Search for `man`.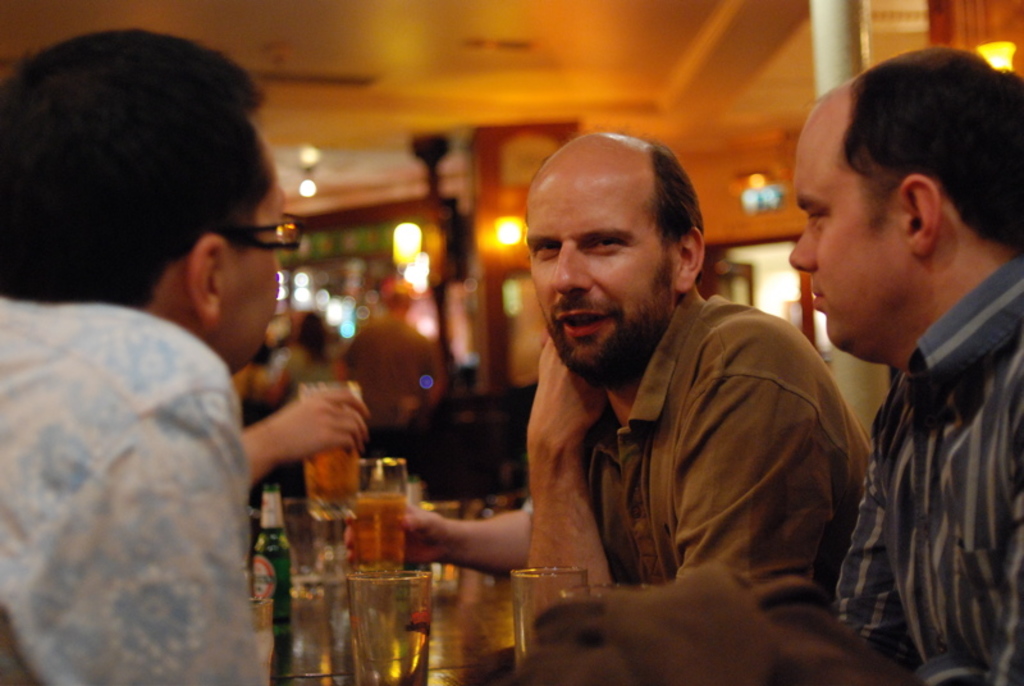
Found at {"x1": 0, "y1": 23, "x2": 291, "y2": 685}.
